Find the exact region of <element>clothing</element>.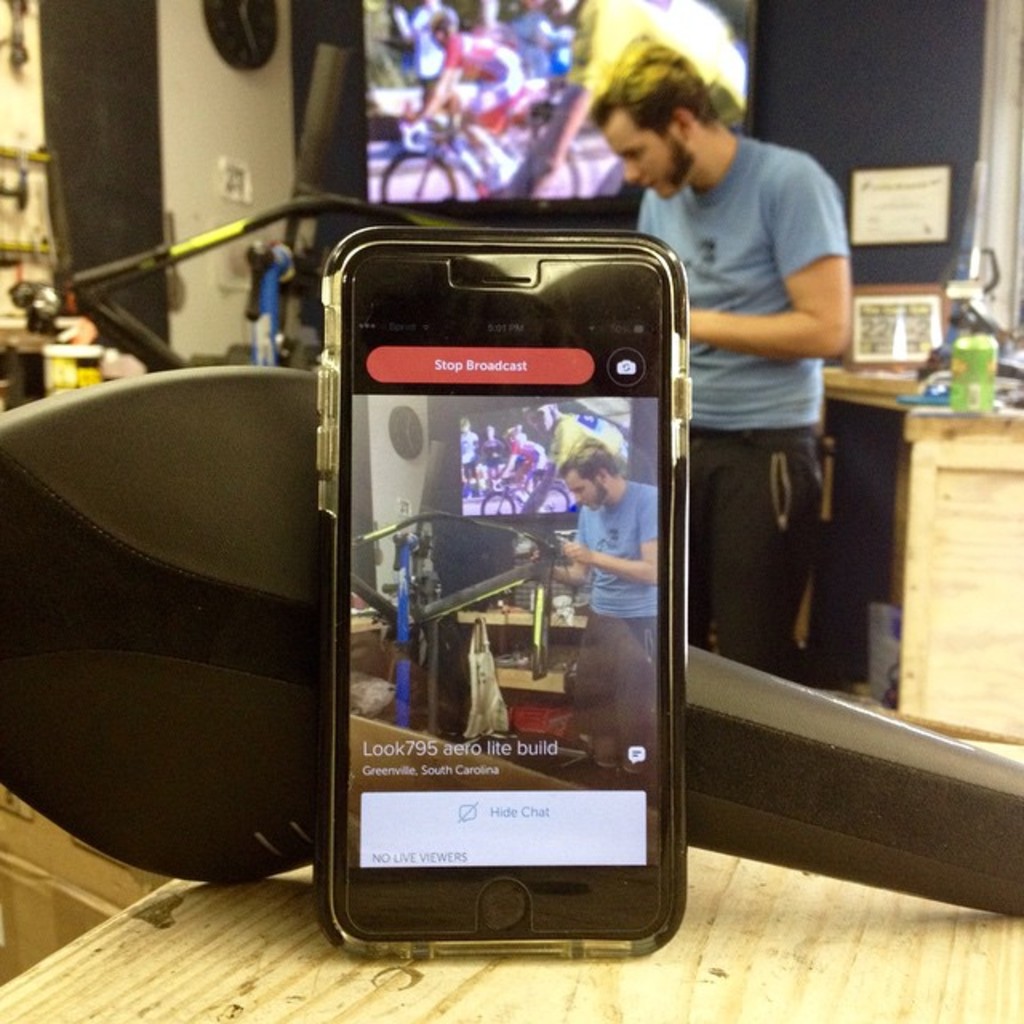
Exact region: [left=410, top=5, right=467, bottom=83].
